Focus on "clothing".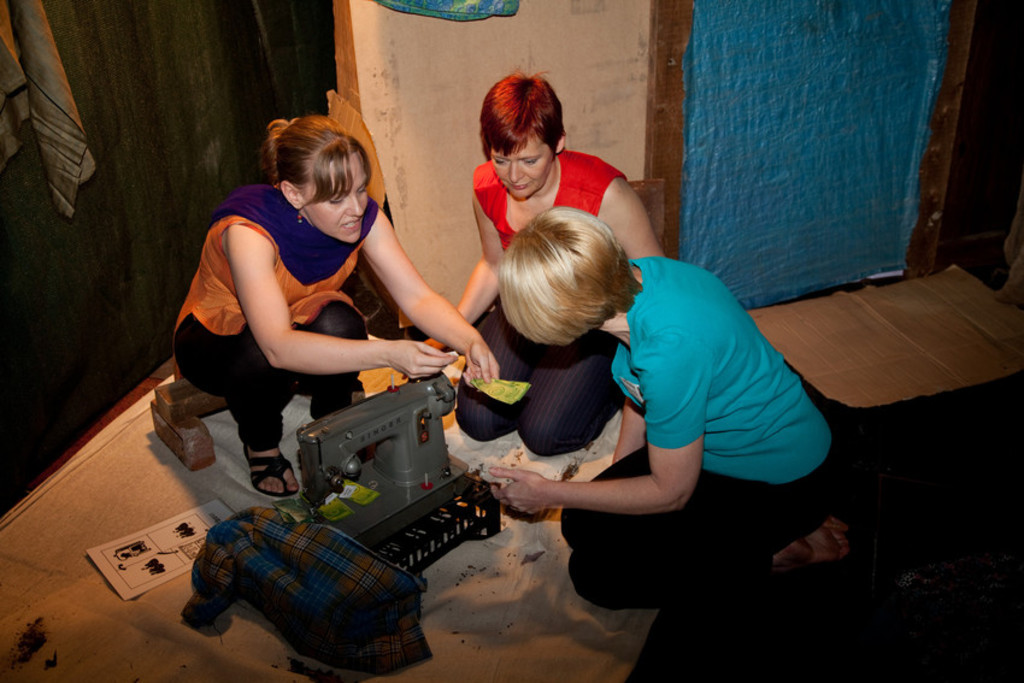
Focused at region(446, 147, 643, 464).
